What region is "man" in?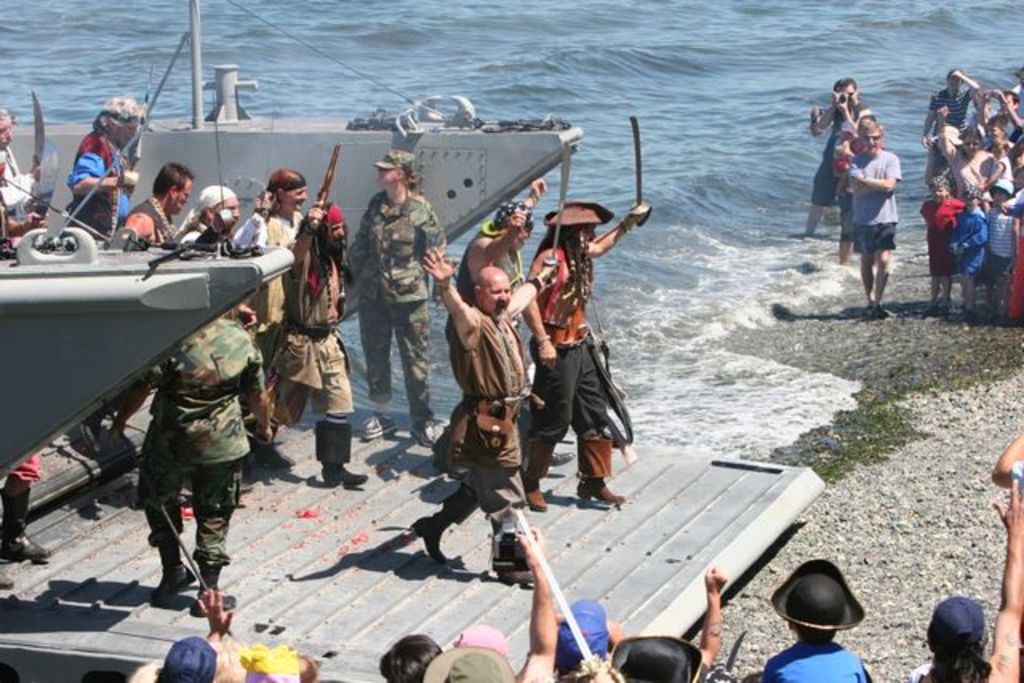
117, 160, 195, 242.
